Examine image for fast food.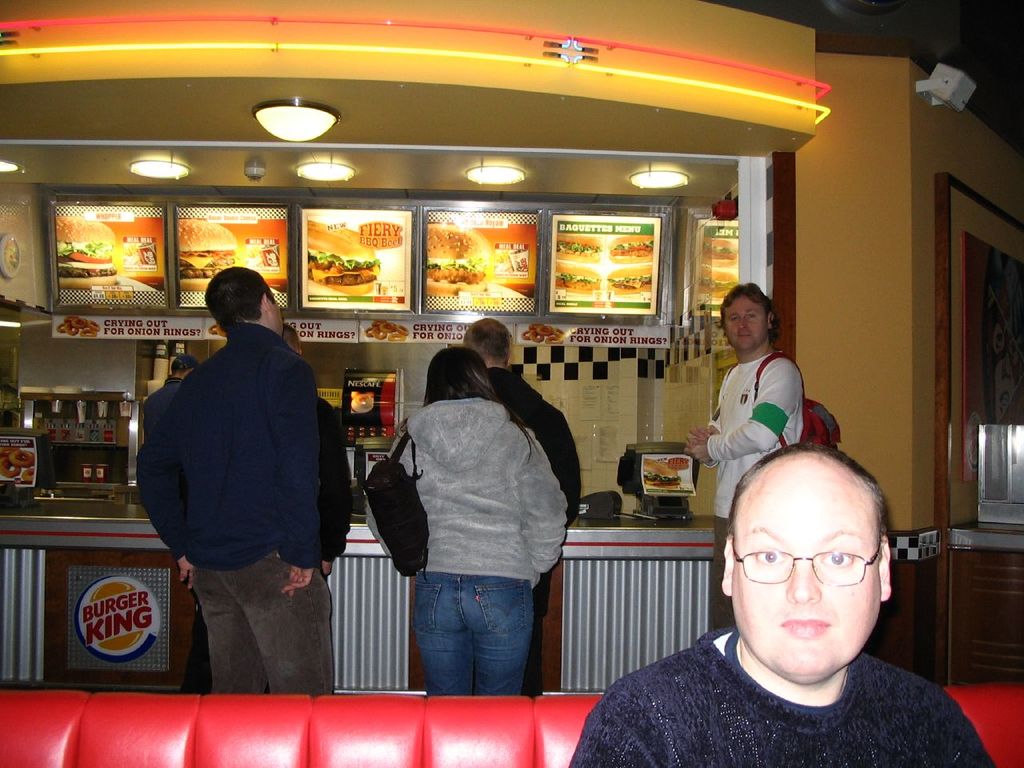
Examination result: box(703, 268, 742, 291).
